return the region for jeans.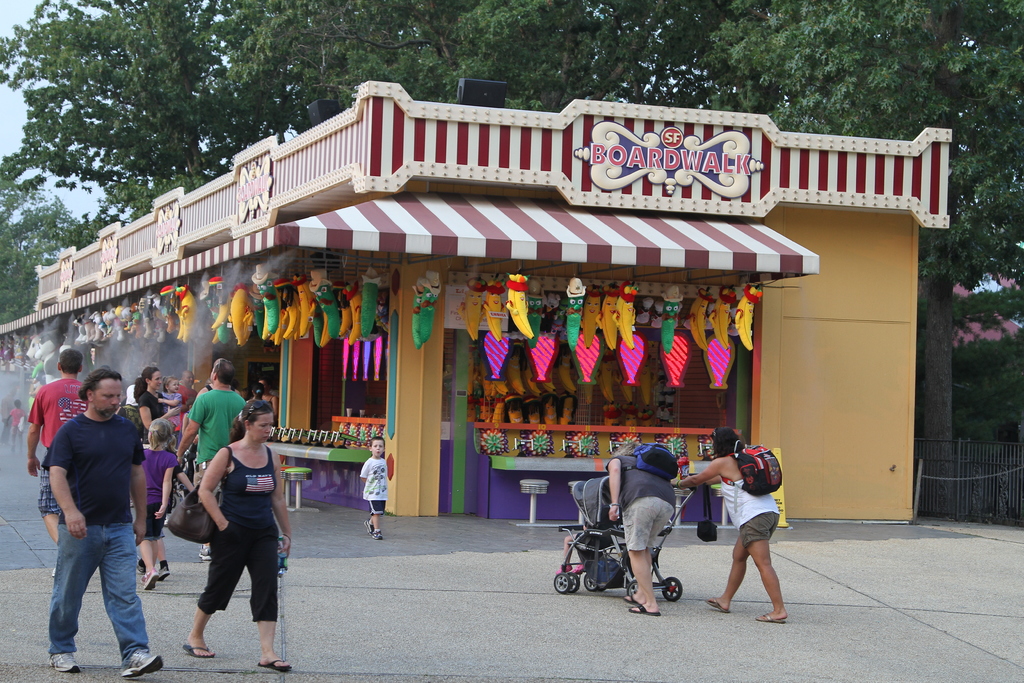
detection(48, 522, 152, 664).
